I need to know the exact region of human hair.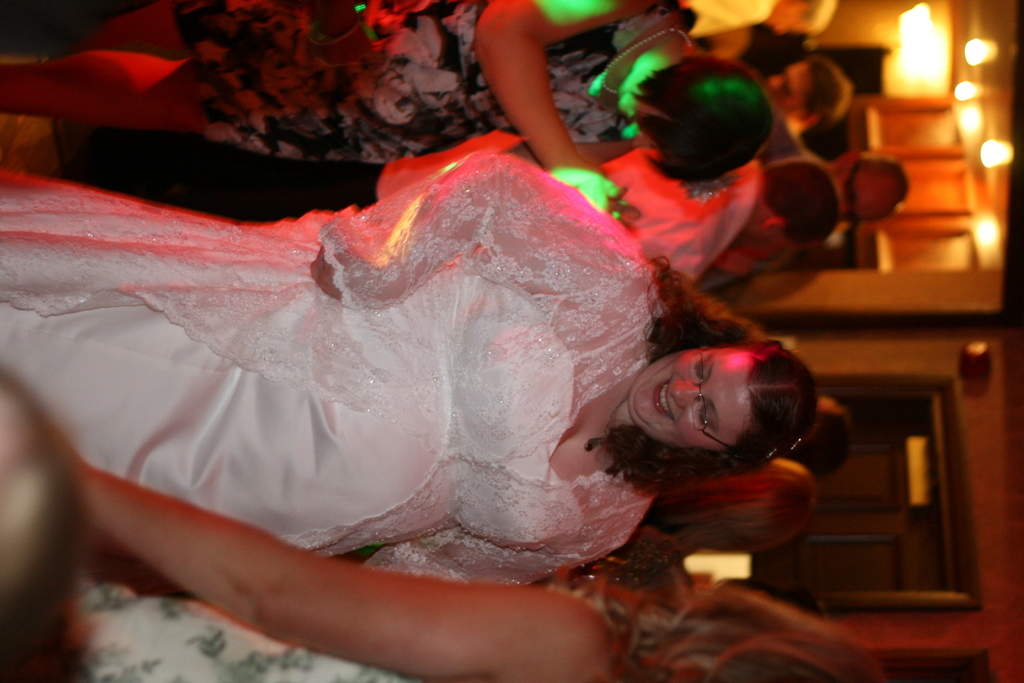
Region: {"x1": 605, "y1": 295, "x2": 831, "y2": 505}.
